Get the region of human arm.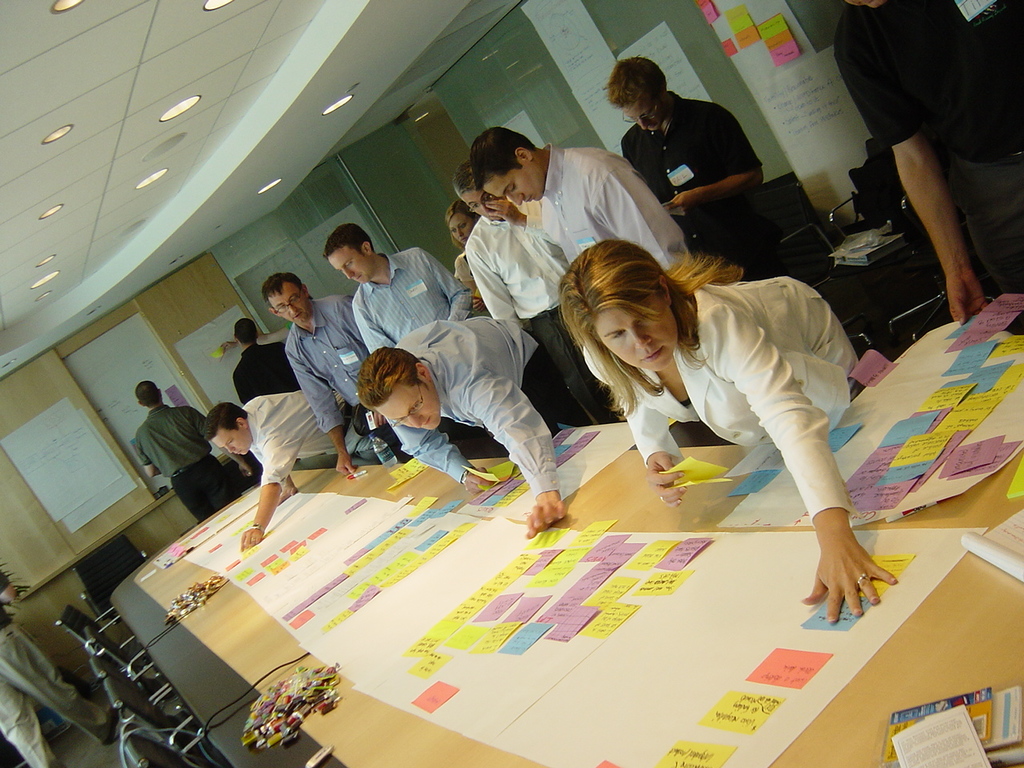
bbox(0, 570, 20, 604).
